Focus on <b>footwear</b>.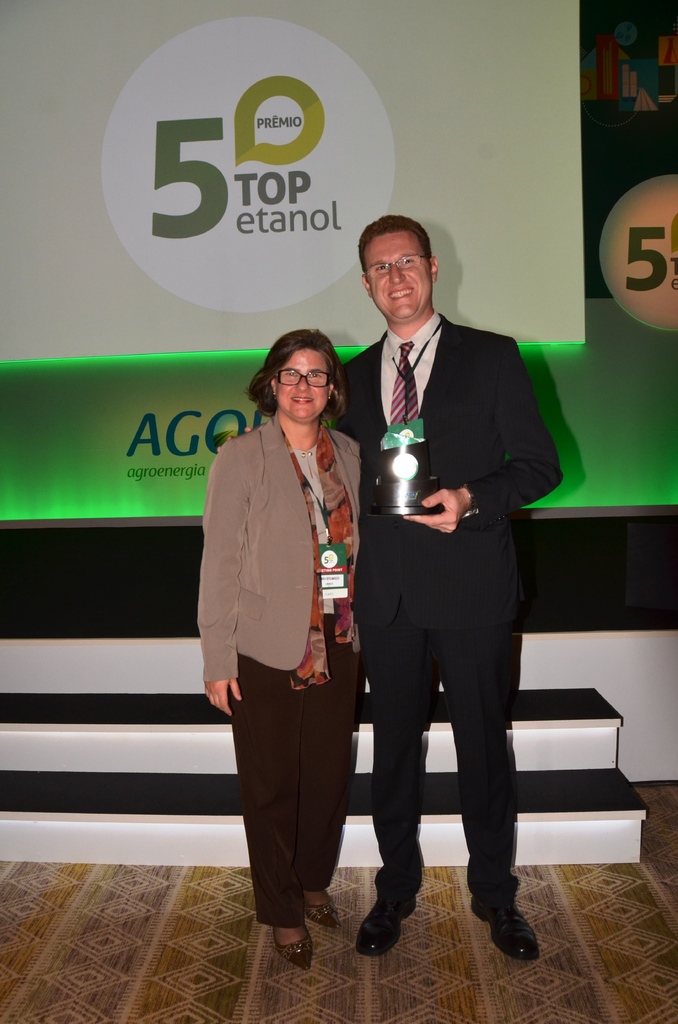
Focused at (475,903,543,966).
